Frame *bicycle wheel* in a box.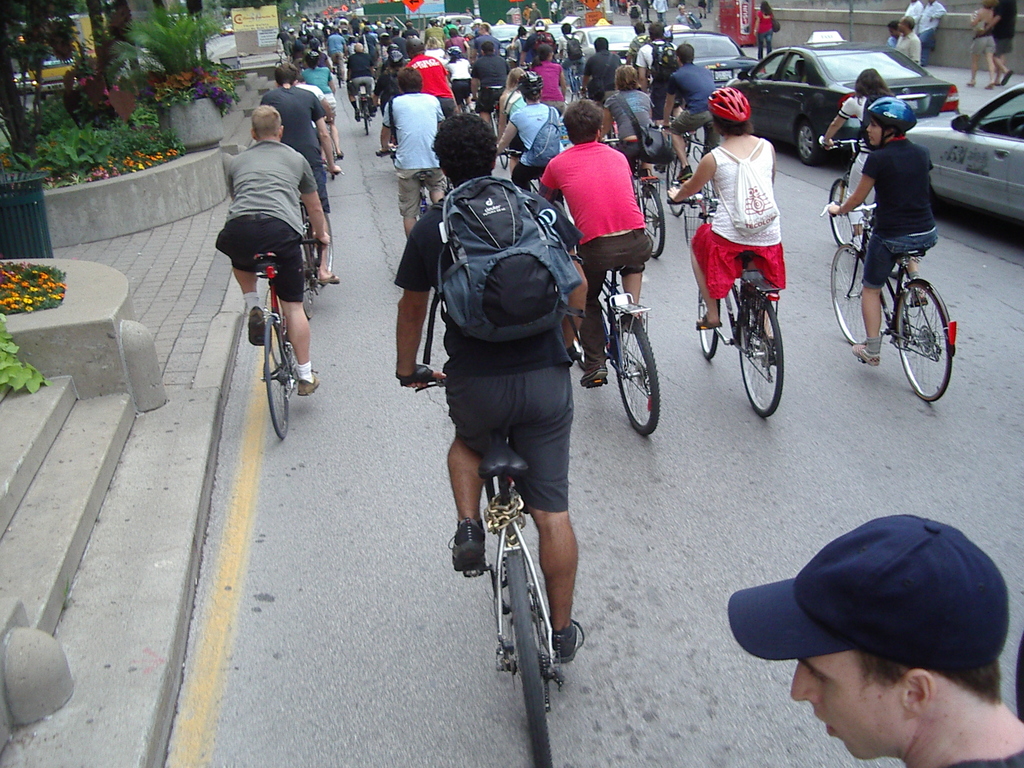
<region>697, 291, 718, 360</region>.
